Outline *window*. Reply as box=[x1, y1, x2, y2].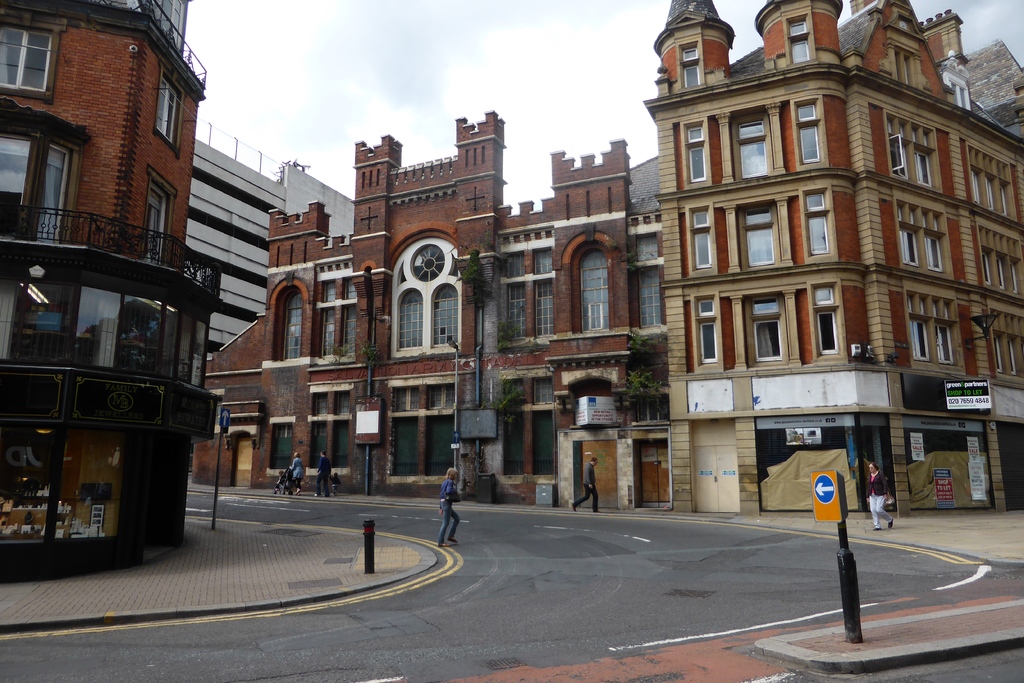
box=[737, 110, 769, 182].
